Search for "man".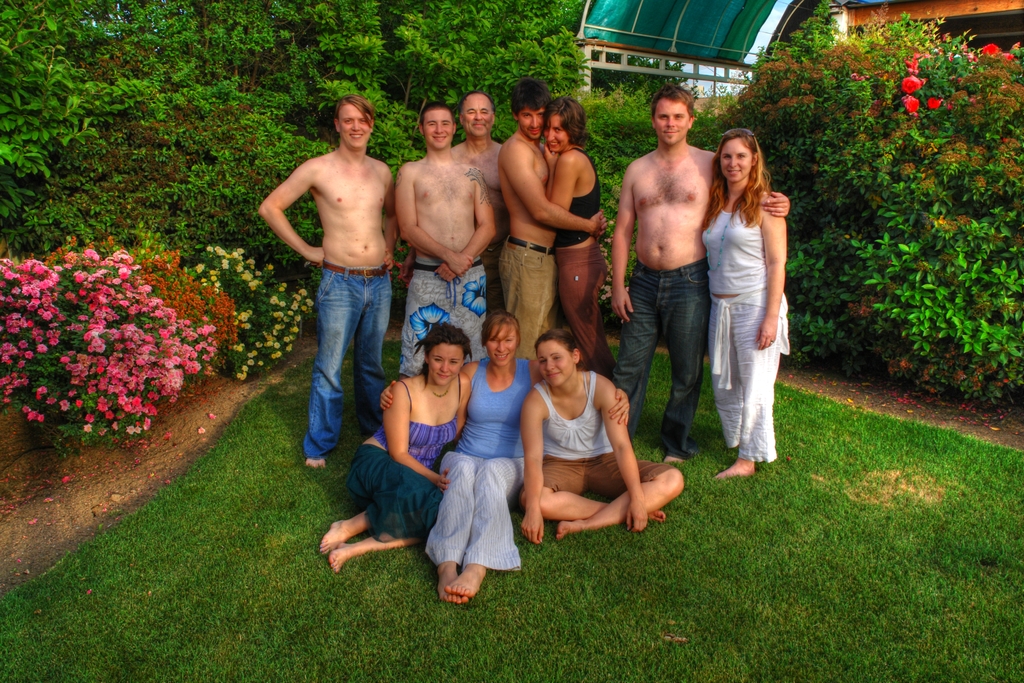
Found at BBox(609, 84, 789, 462).
